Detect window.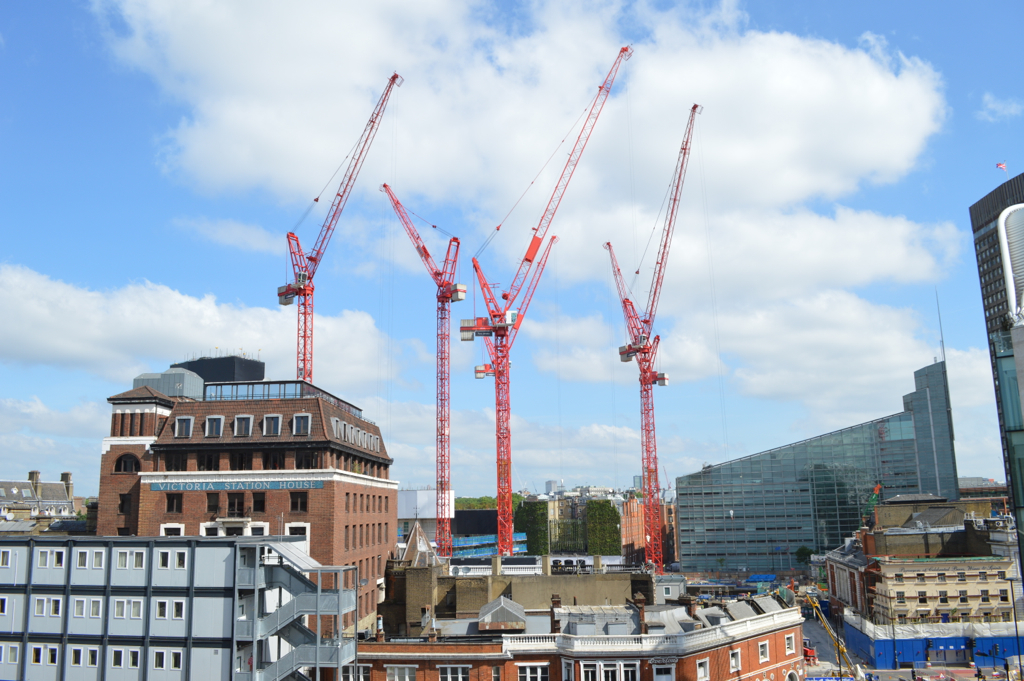
Detected at BBox(49, 648, 58, 668).
